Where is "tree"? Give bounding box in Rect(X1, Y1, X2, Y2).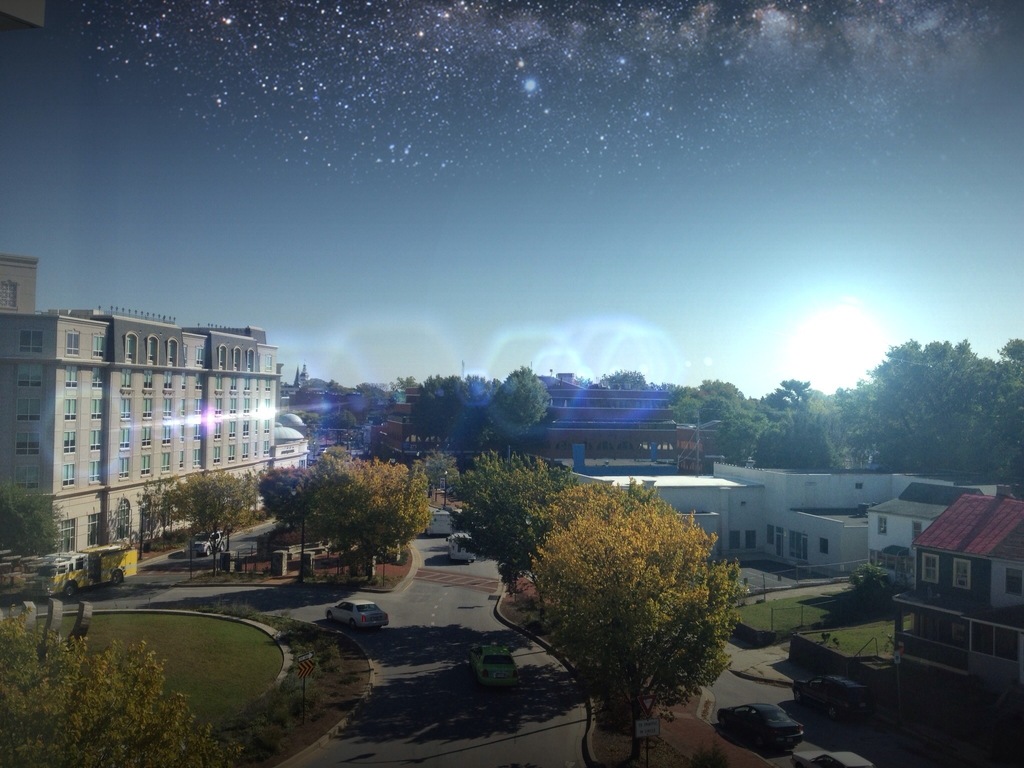
Rect(739, 368, 814, 409).
